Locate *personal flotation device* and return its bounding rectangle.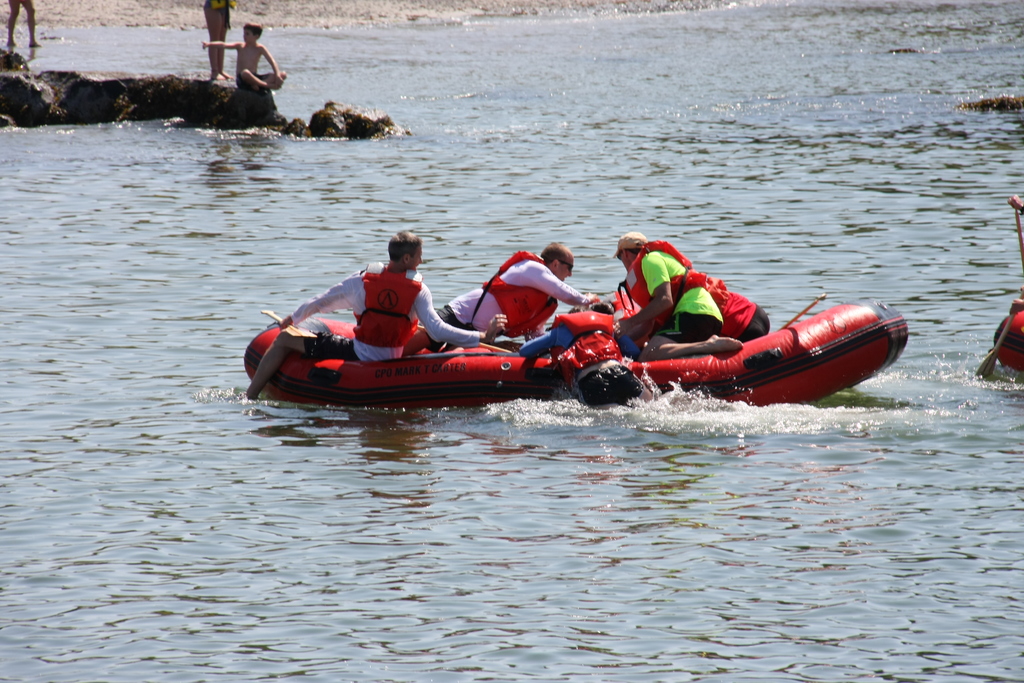
Rect(537, 294, 632, 378).
